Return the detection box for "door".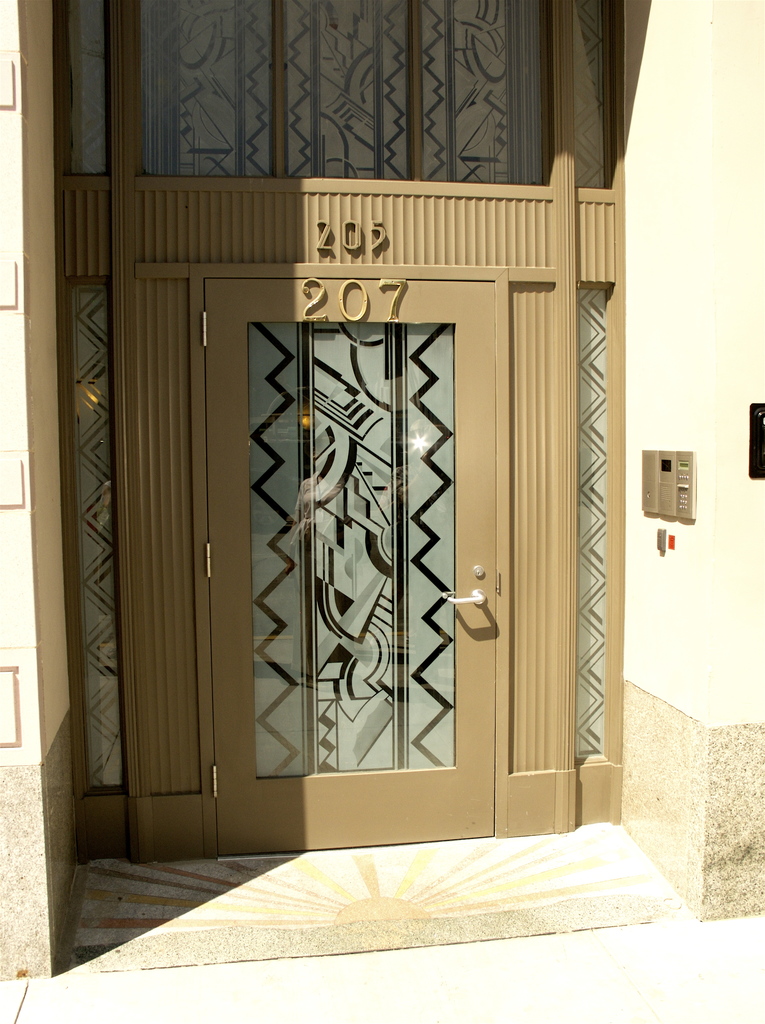
(left=196, top=270, right=499, bottom=860).
